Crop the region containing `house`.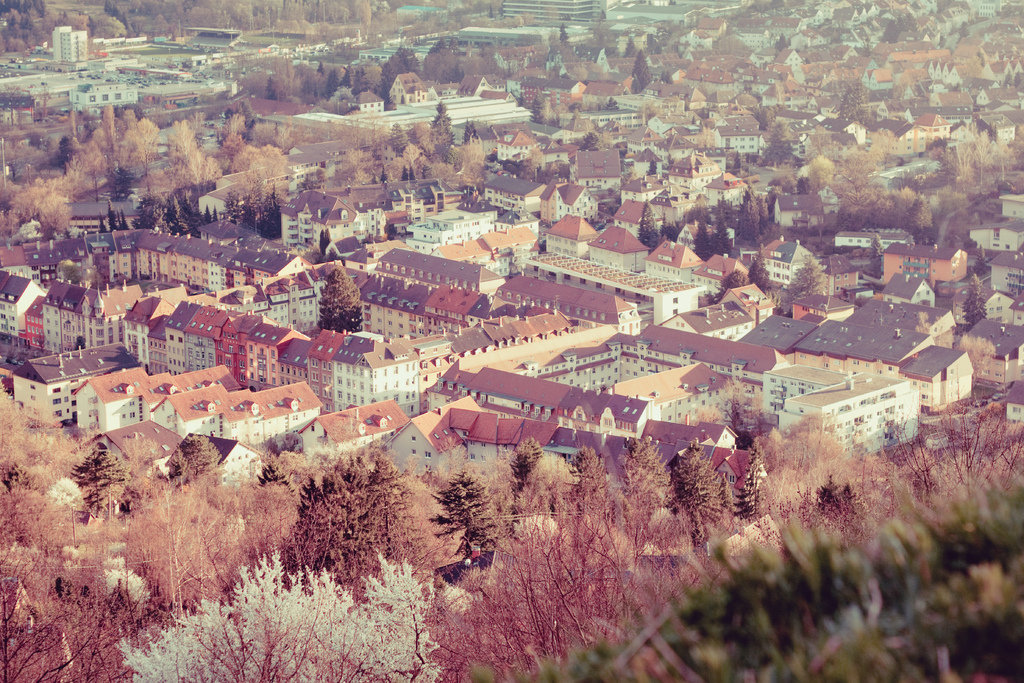
Crop region: detection(76, 370, 142, 431).
